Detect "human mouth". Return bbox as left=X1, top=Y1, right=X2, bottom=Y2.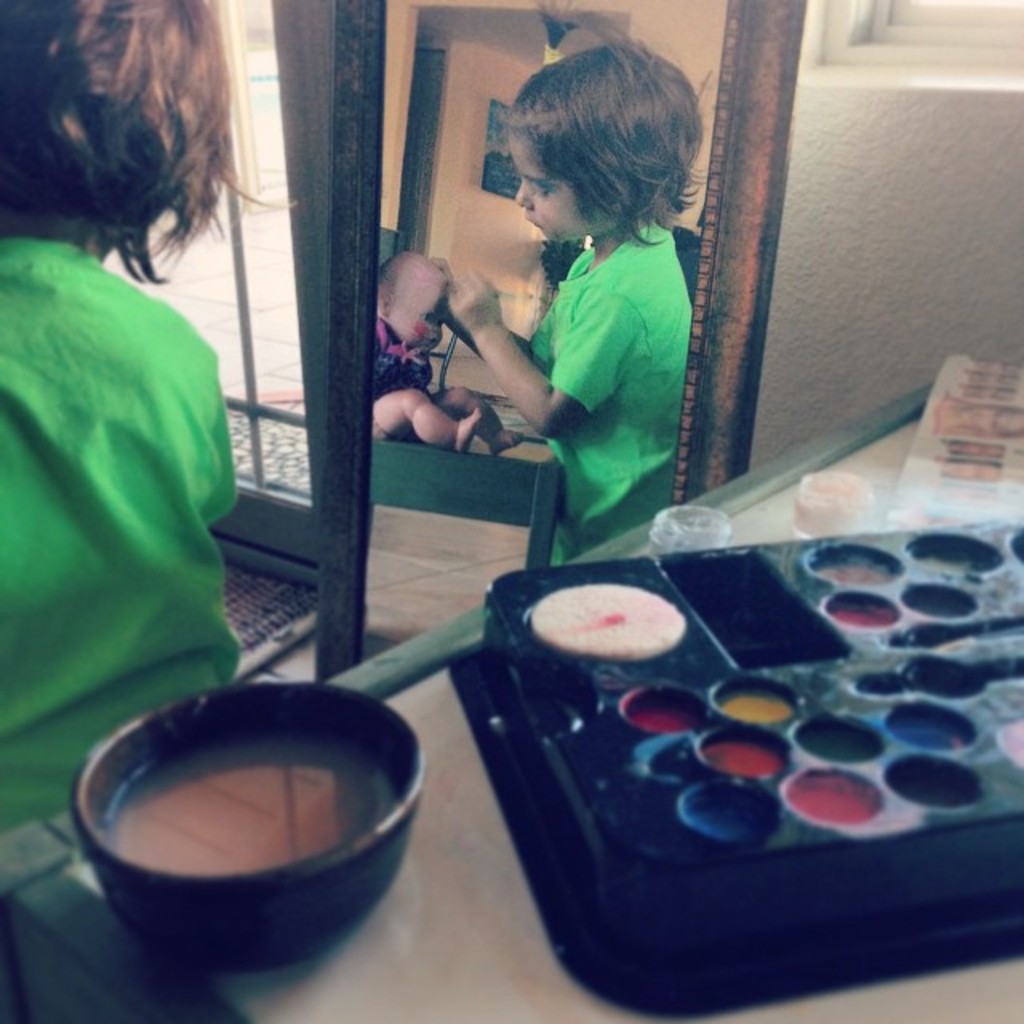
left=528, top=214, right=541, bottom=232.
